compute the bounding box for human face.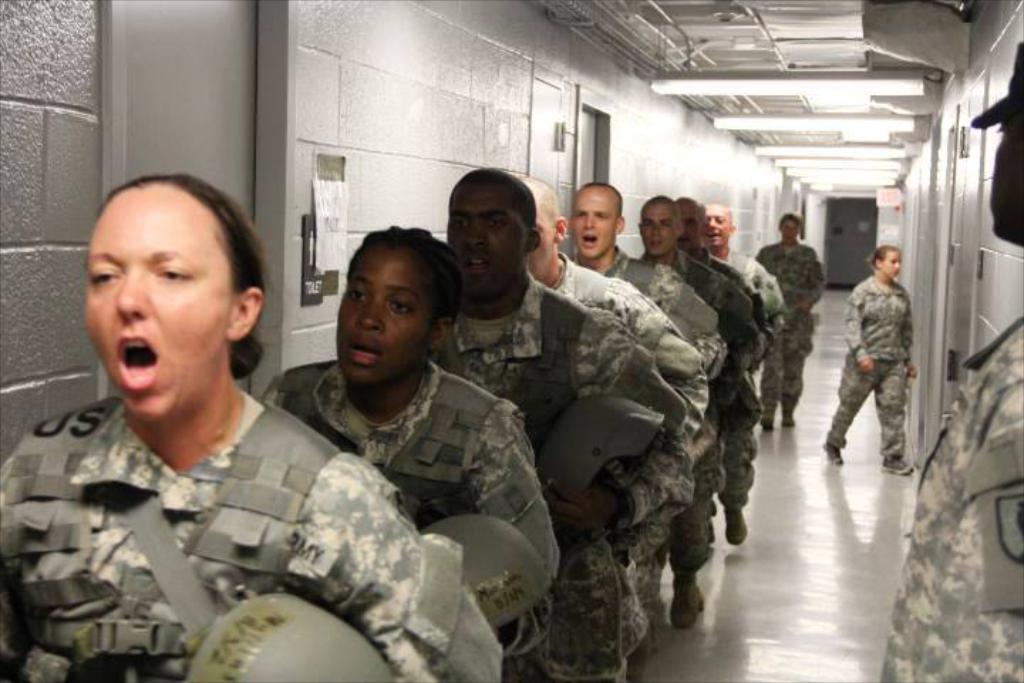
x1=444, y1=175, x2=528, y2=290.
